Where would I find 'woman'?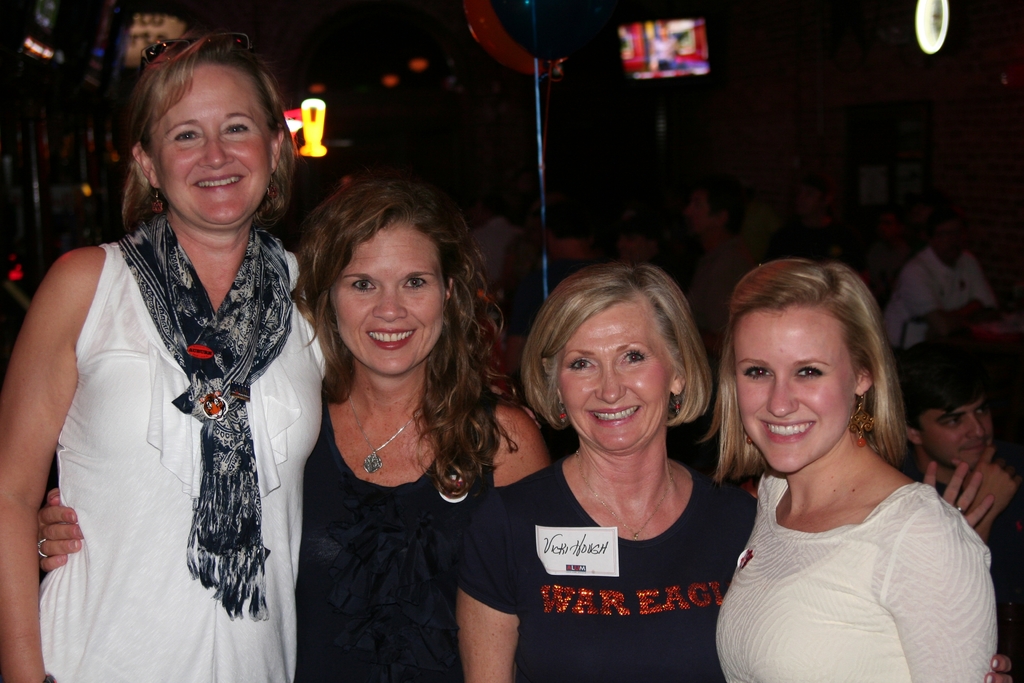
At 0 33 339 682.
